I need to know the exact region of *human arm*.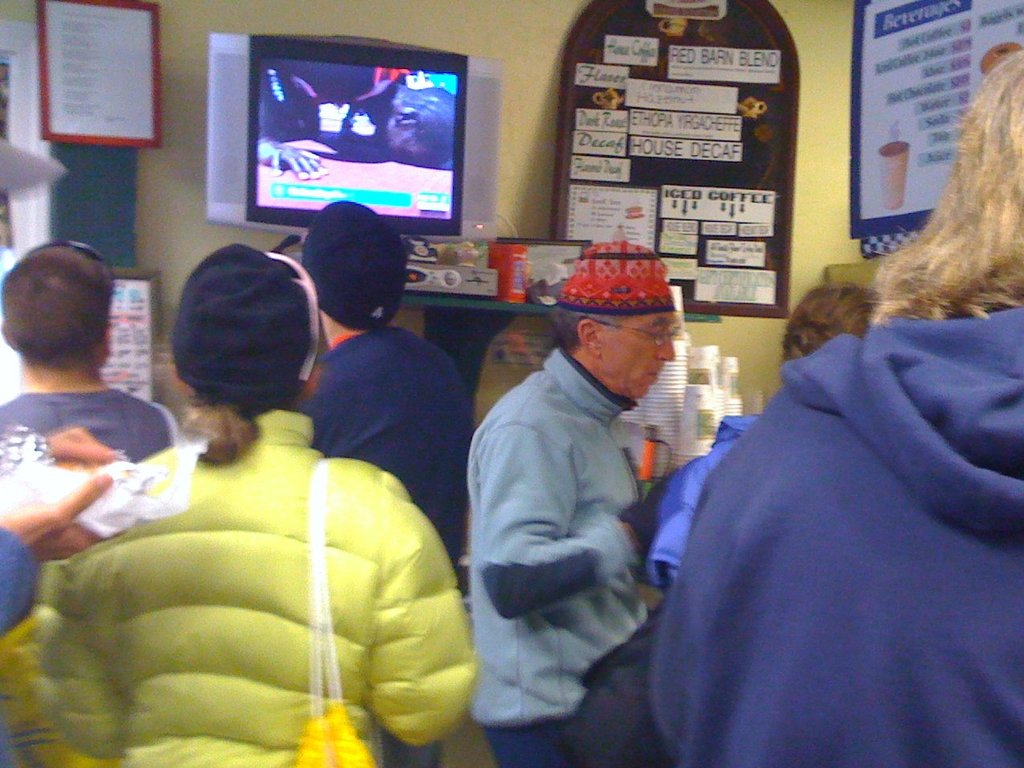
Region: 478,423,650,624.
